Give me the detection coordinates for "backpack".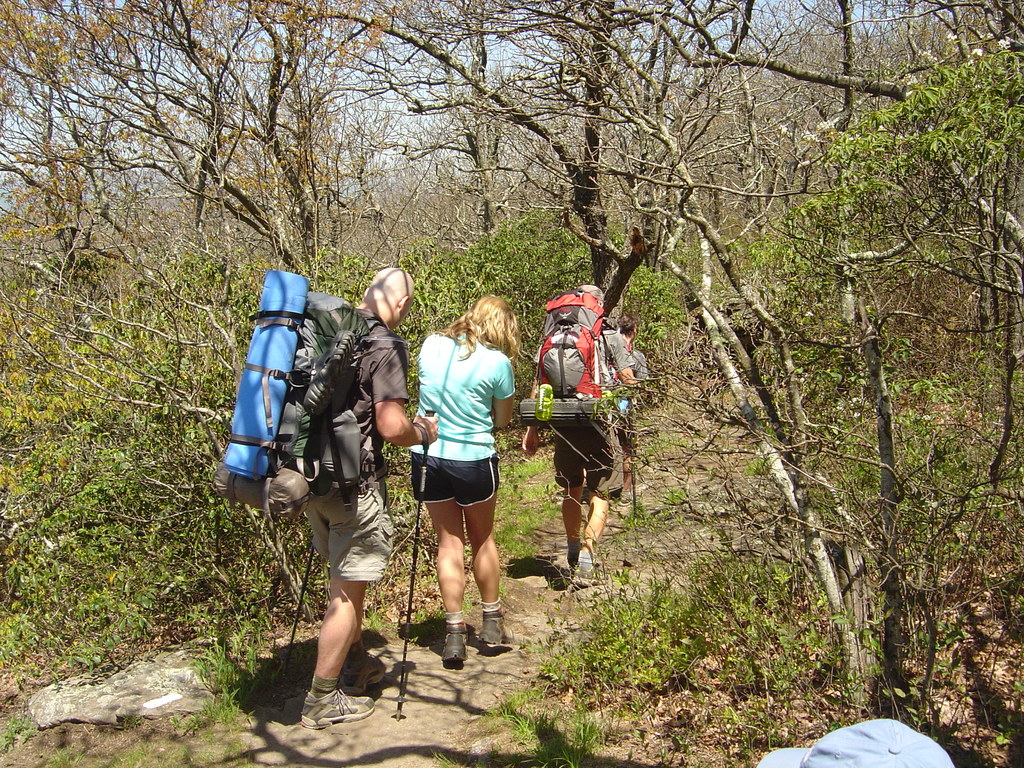
540/291/620/438.
